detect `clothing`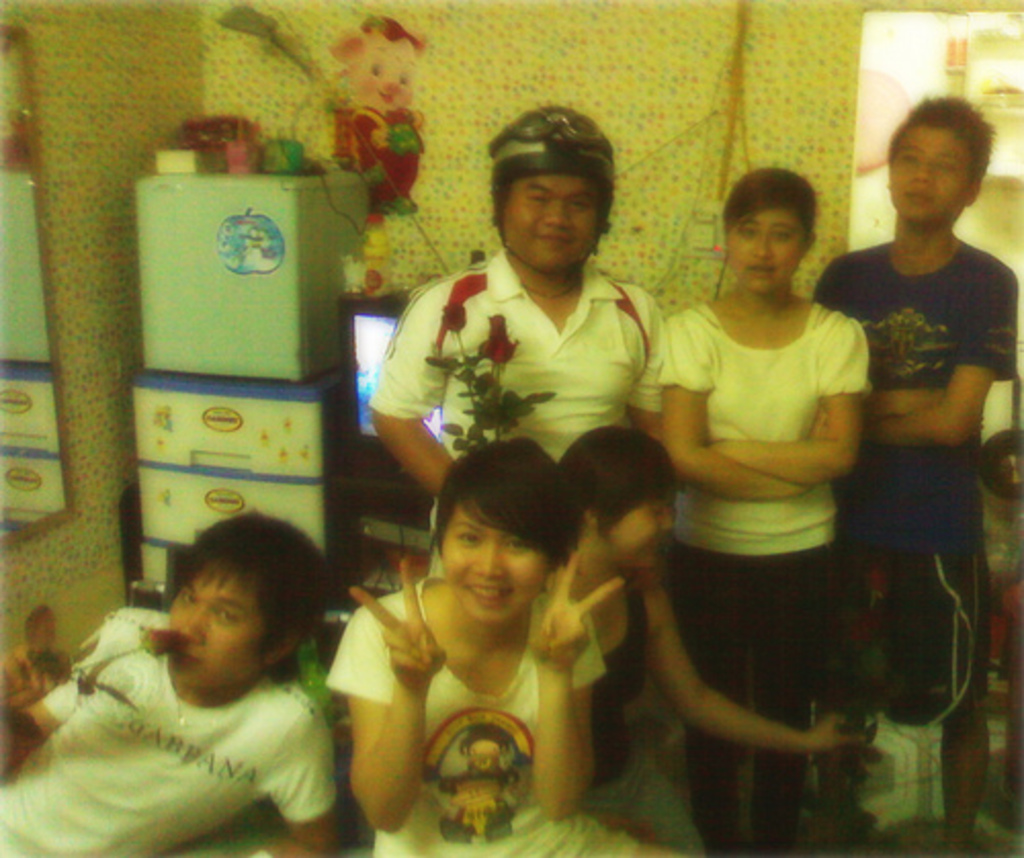
detection(377, 223, 694, 596)
